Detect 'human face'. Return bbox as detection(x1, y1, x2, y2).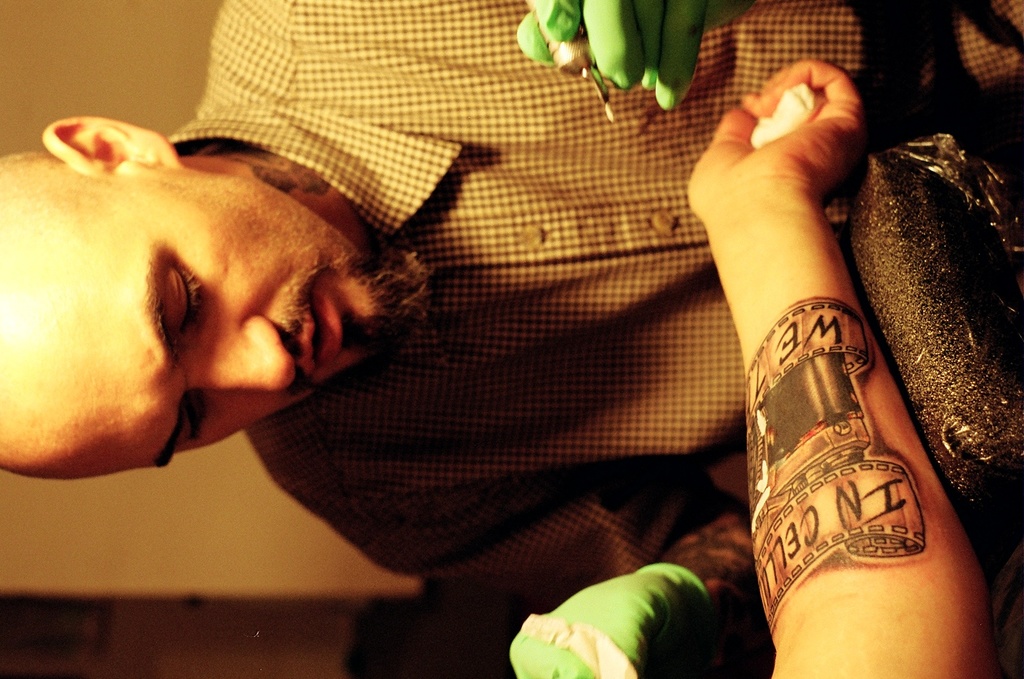
detection(0, 173, 432, 480).
